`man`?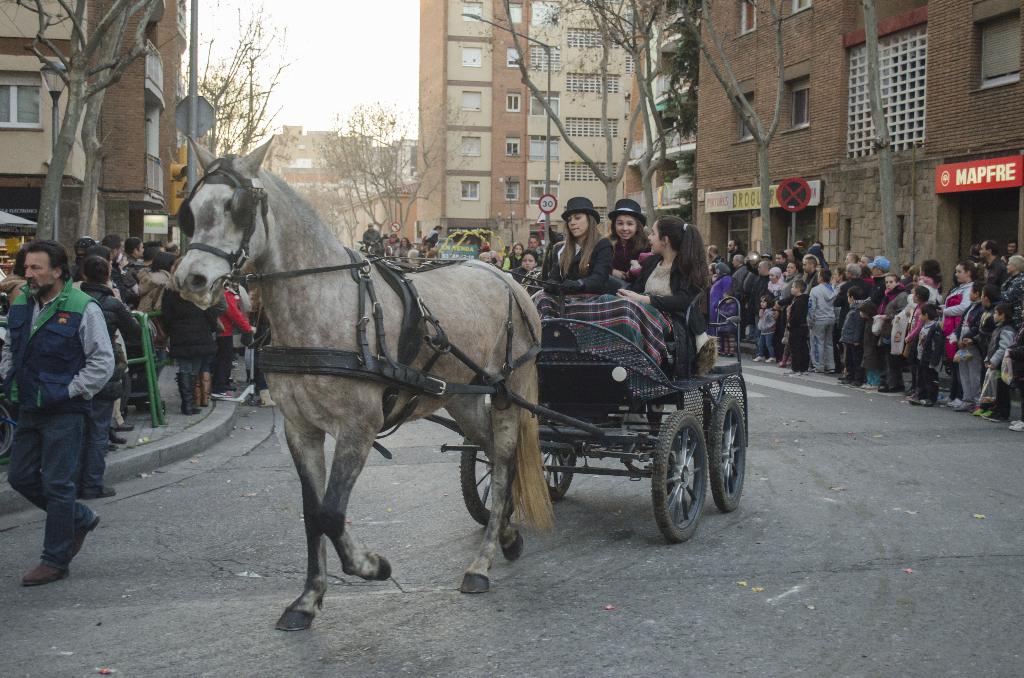
524 234 545 265
